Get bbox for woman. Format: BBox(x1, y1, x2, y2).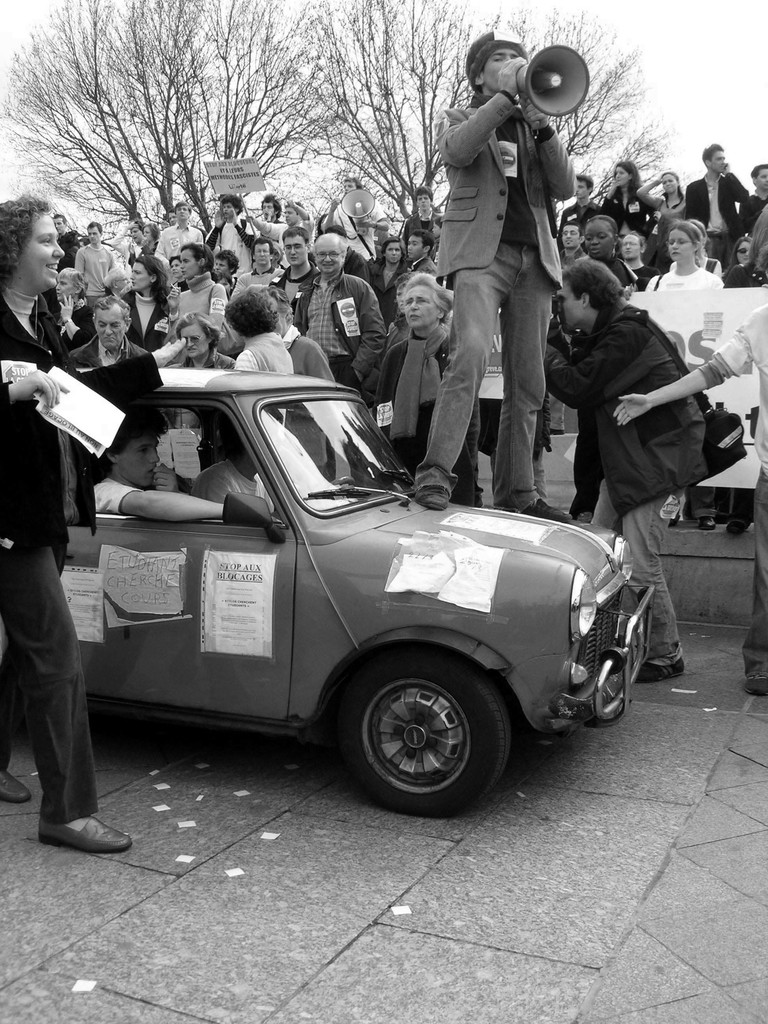
BBox(121, 255, 180, 351).
